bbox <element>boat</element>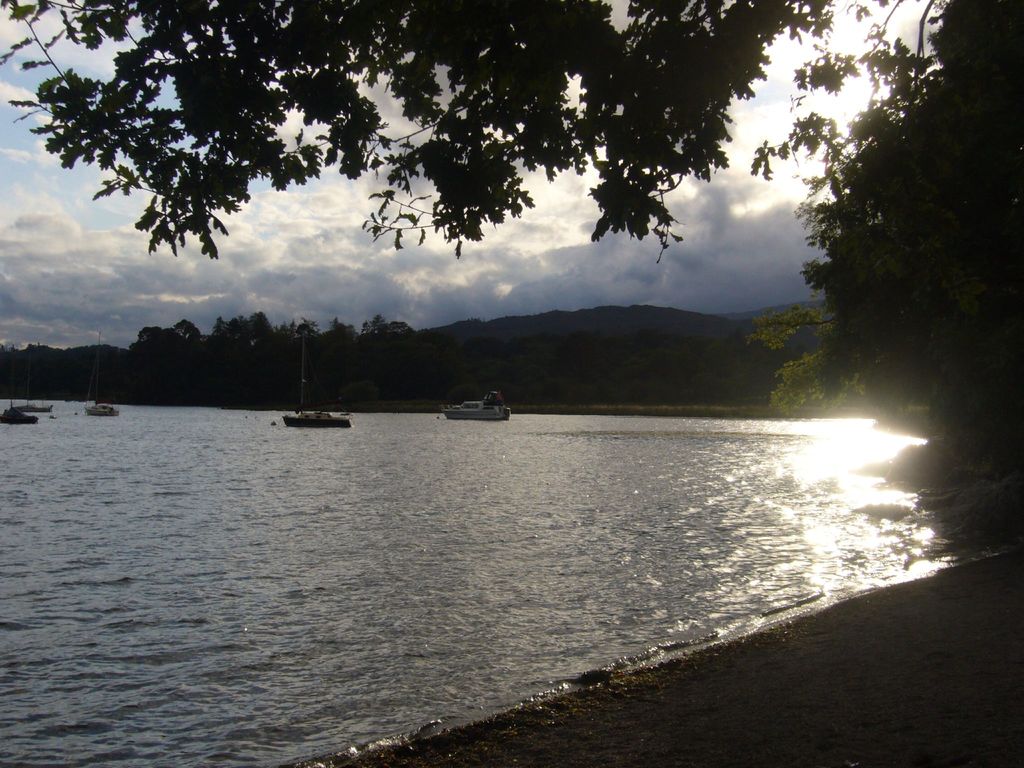
<region>81, 335, 118, 419</region>
